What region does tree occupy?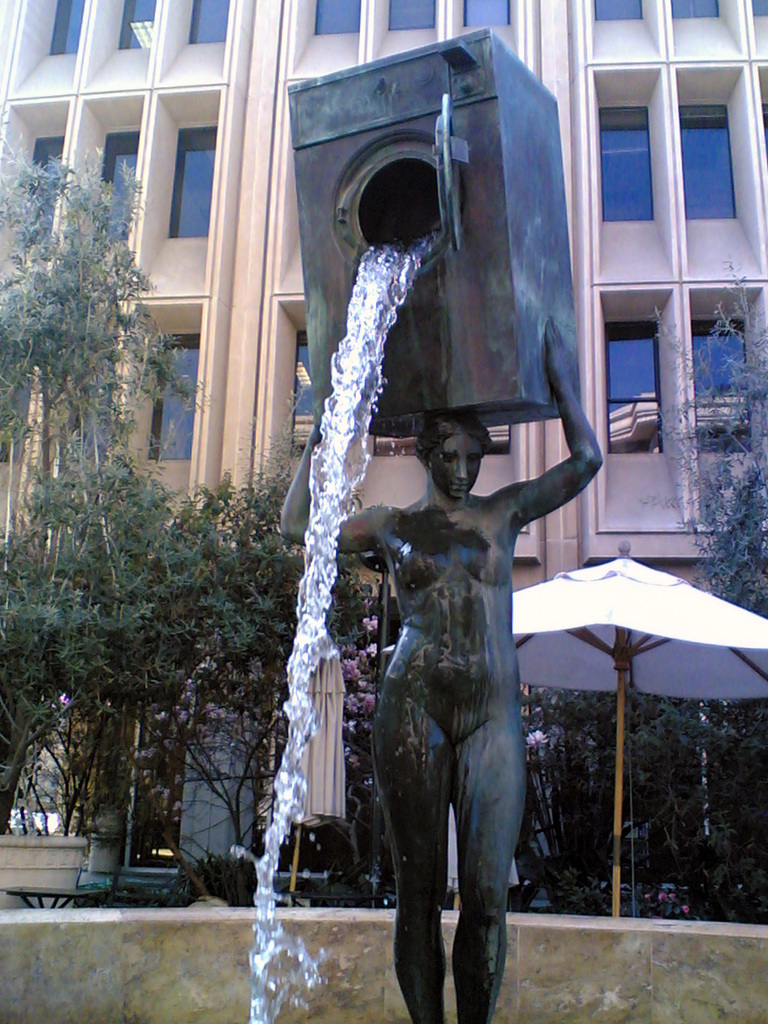
326:511:436:911.
